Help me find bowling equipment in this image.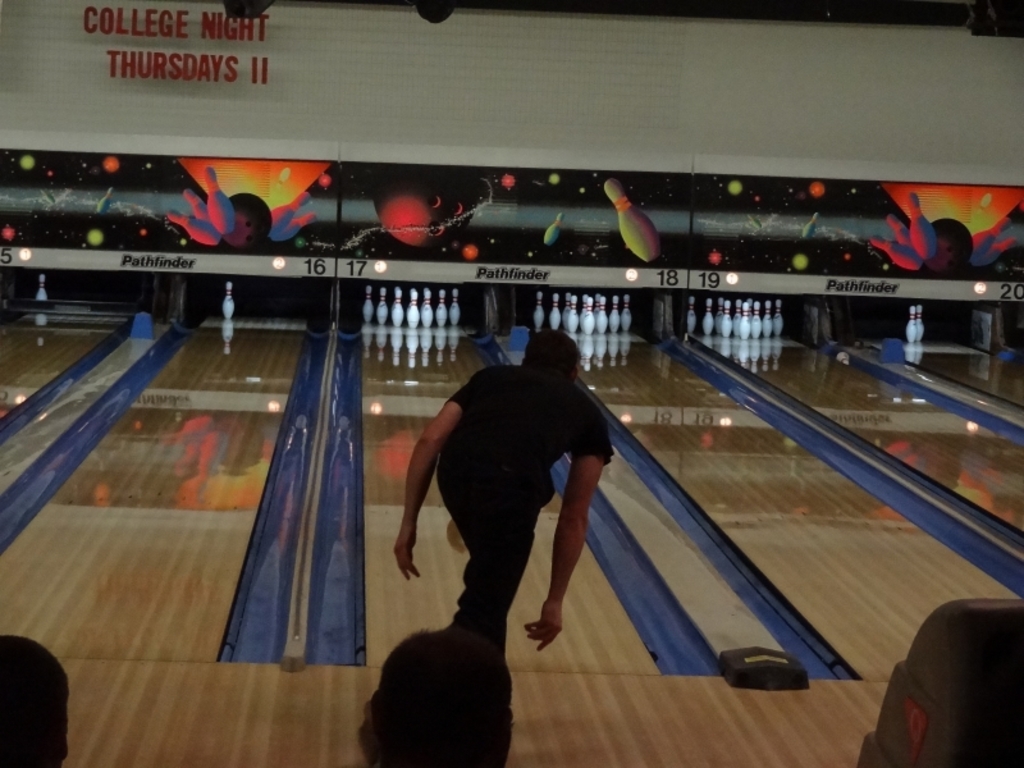
Found it: 855/595/1023/767.
